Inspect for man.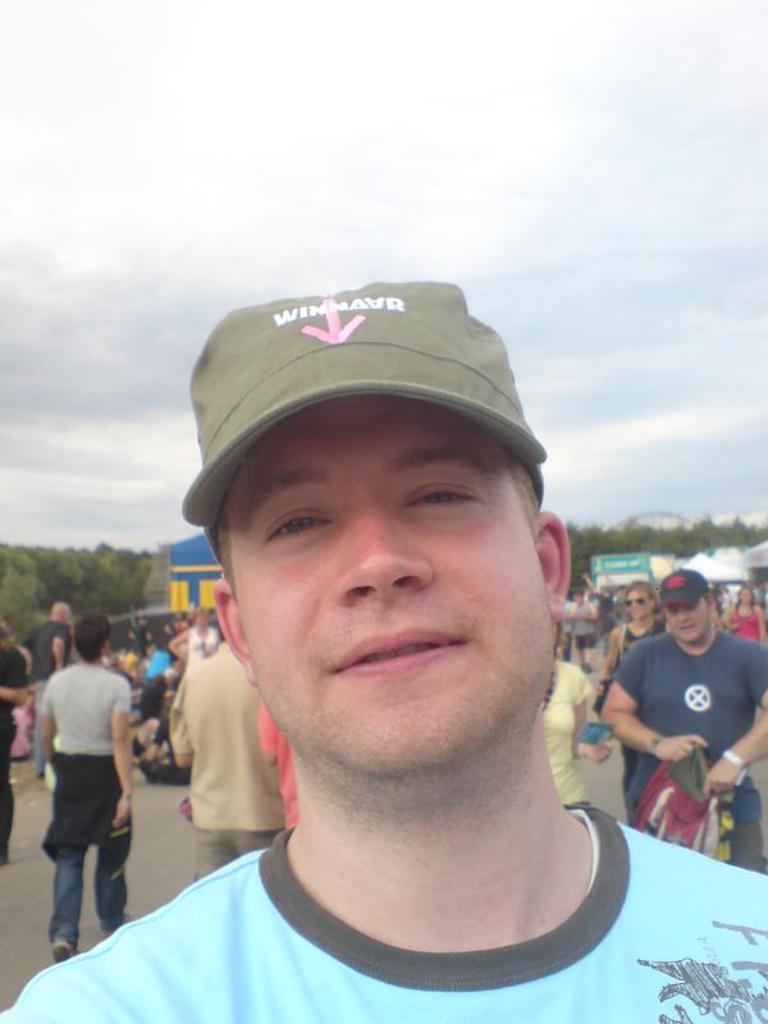
Inspection: (left=165, top=630, right=287, bottom=886).
